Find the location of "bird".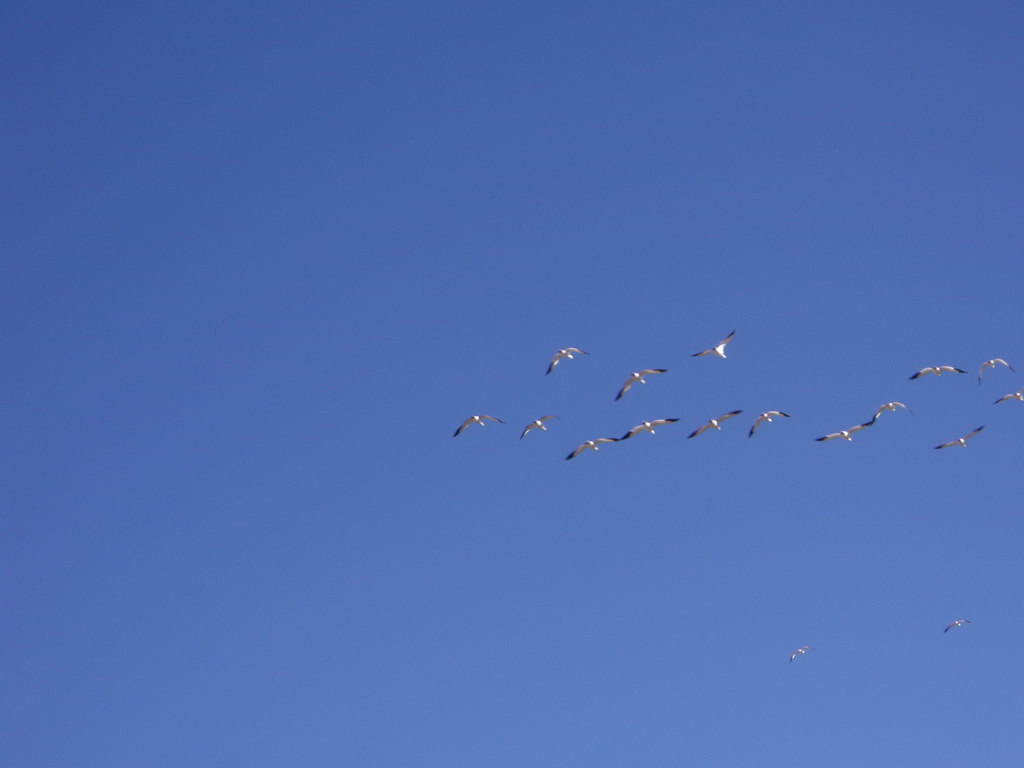
Location: <bbox>565, 436, 619, 463</bbox>.
